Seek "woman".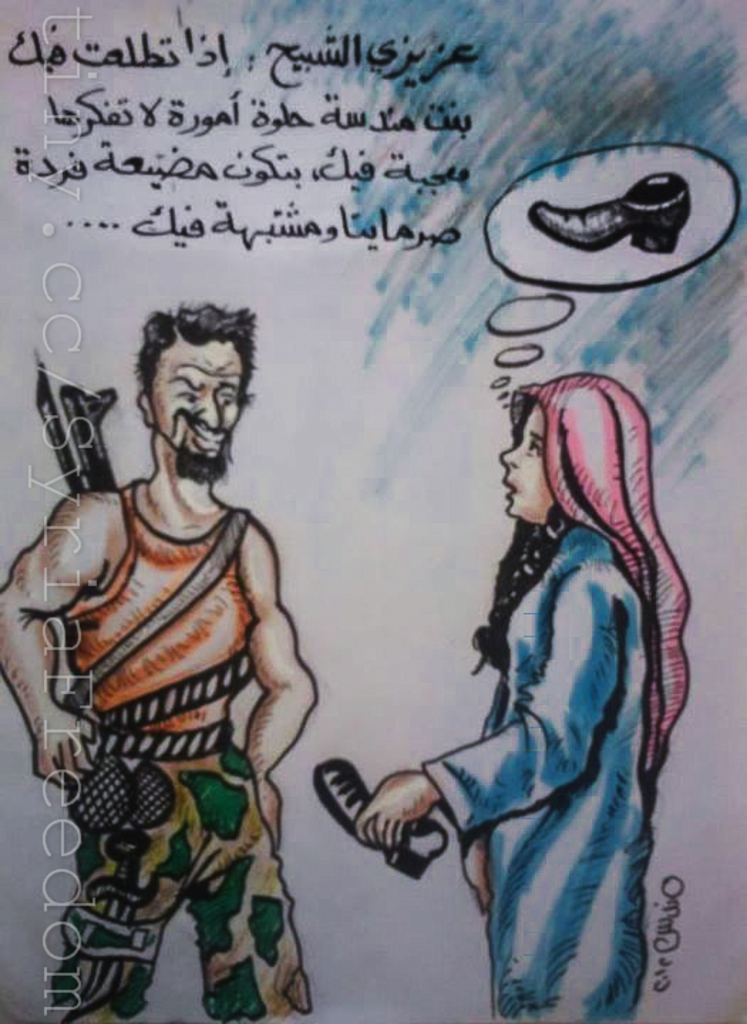
BBox(353, 373, 692, 1023).
